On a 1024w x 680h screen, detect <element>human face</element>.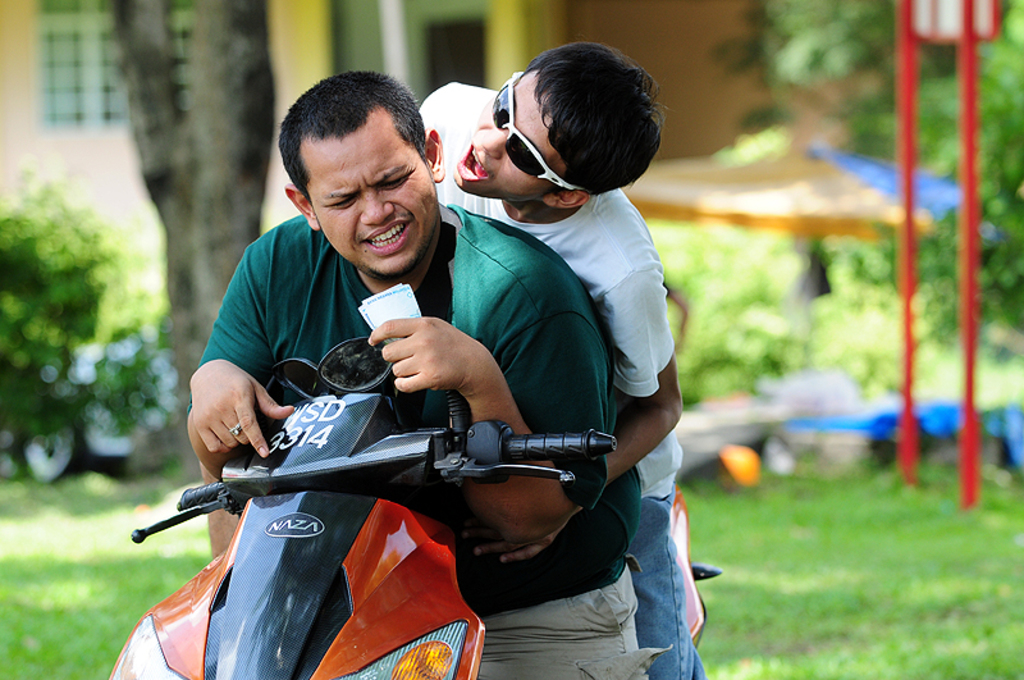
pyautogui.locateOnScreen(300, 111, 439, 279).
